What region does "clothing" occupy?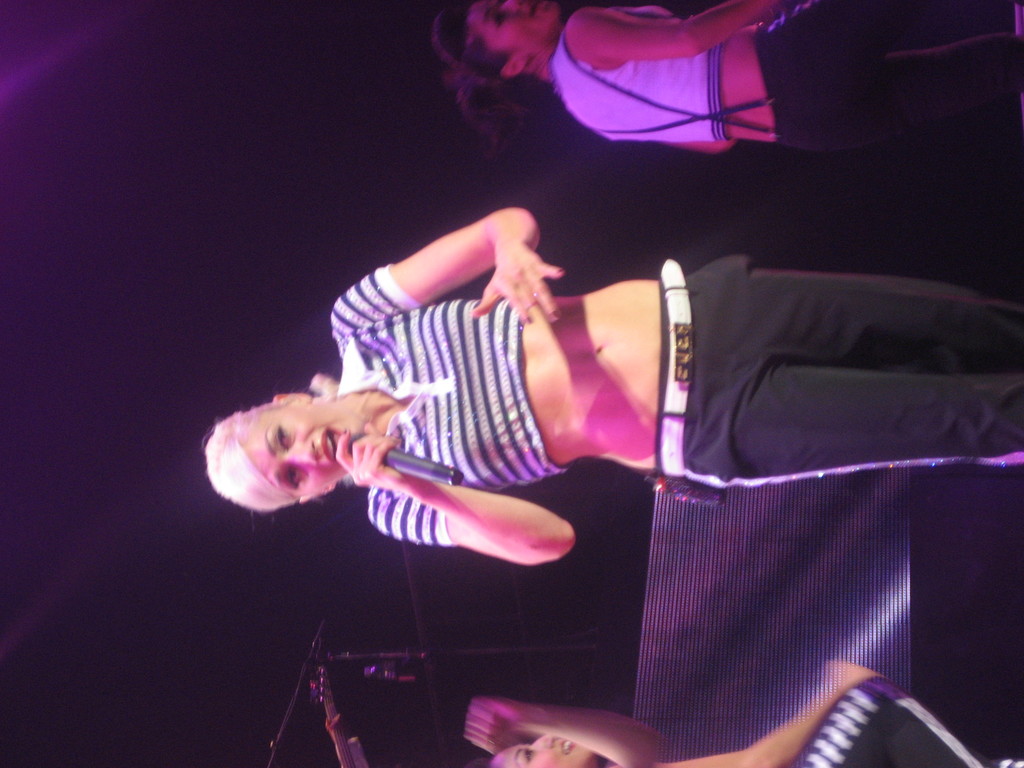
755/0/1023/156.
